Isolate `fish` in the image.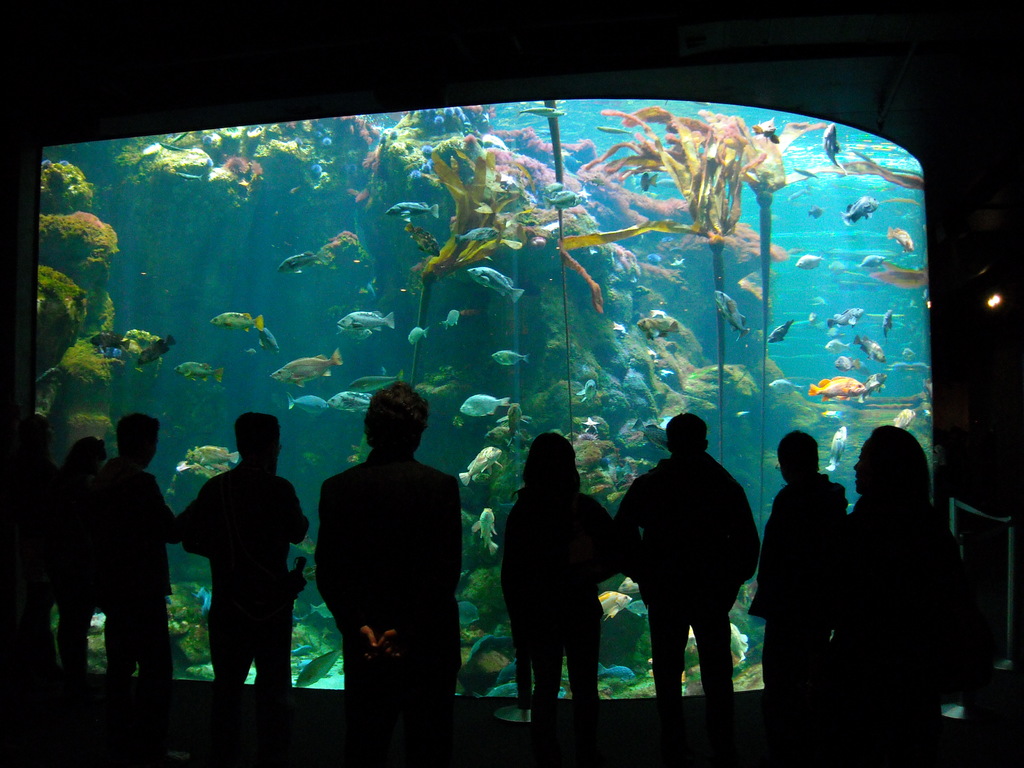
Isolated region: detection(209, 309, 264, 333).
